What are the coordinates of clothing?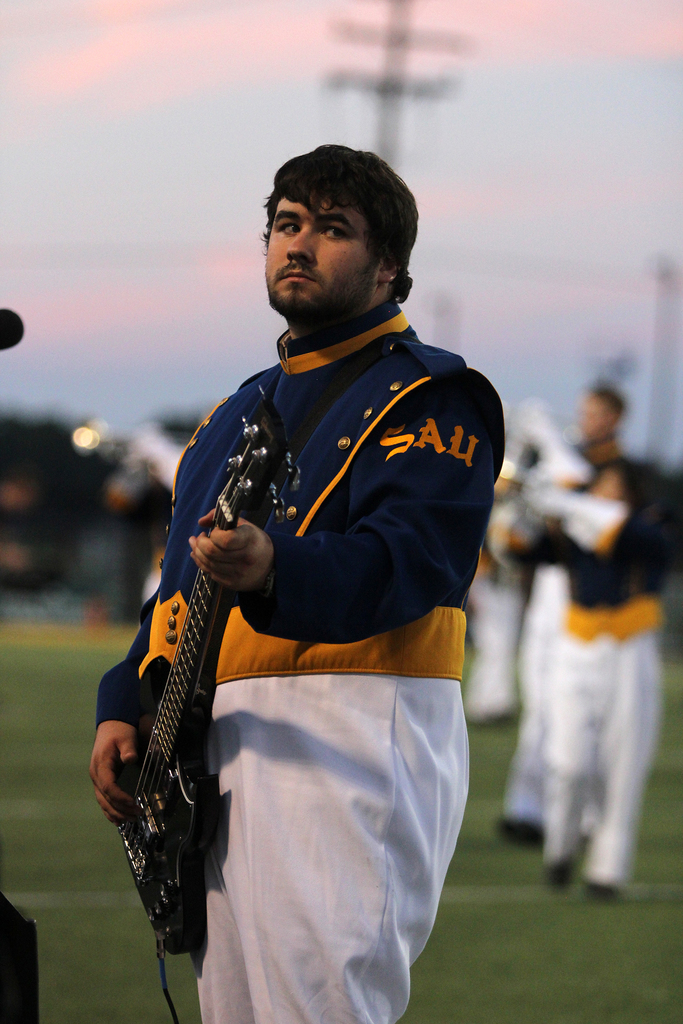
103 259 490 986.
